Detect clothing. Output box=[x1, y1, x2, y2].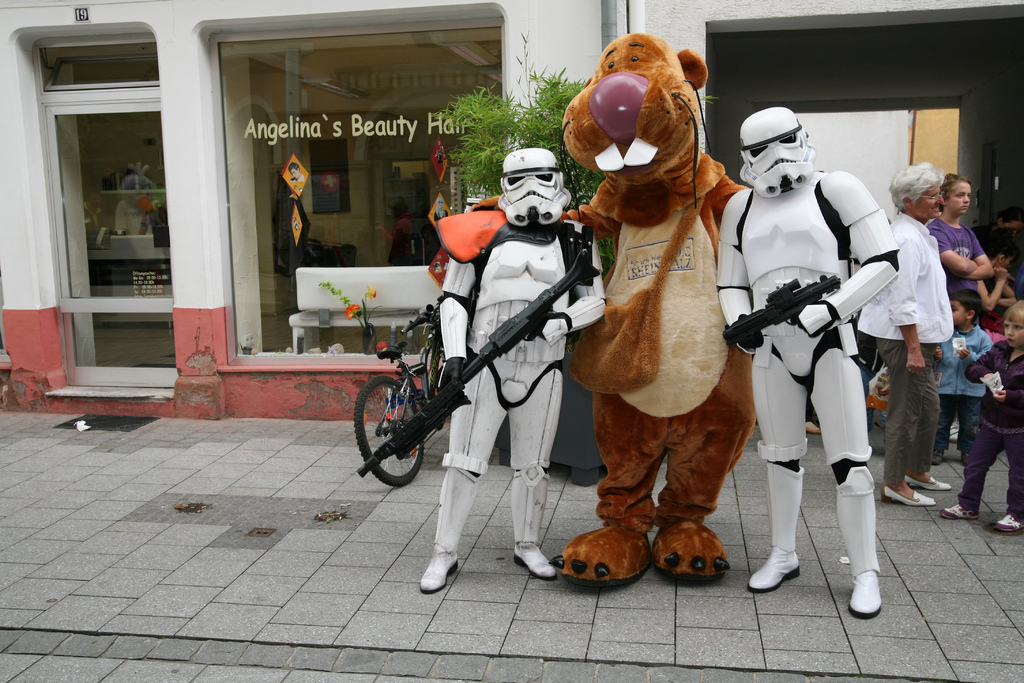
box=[857, 210, 957, 343].
